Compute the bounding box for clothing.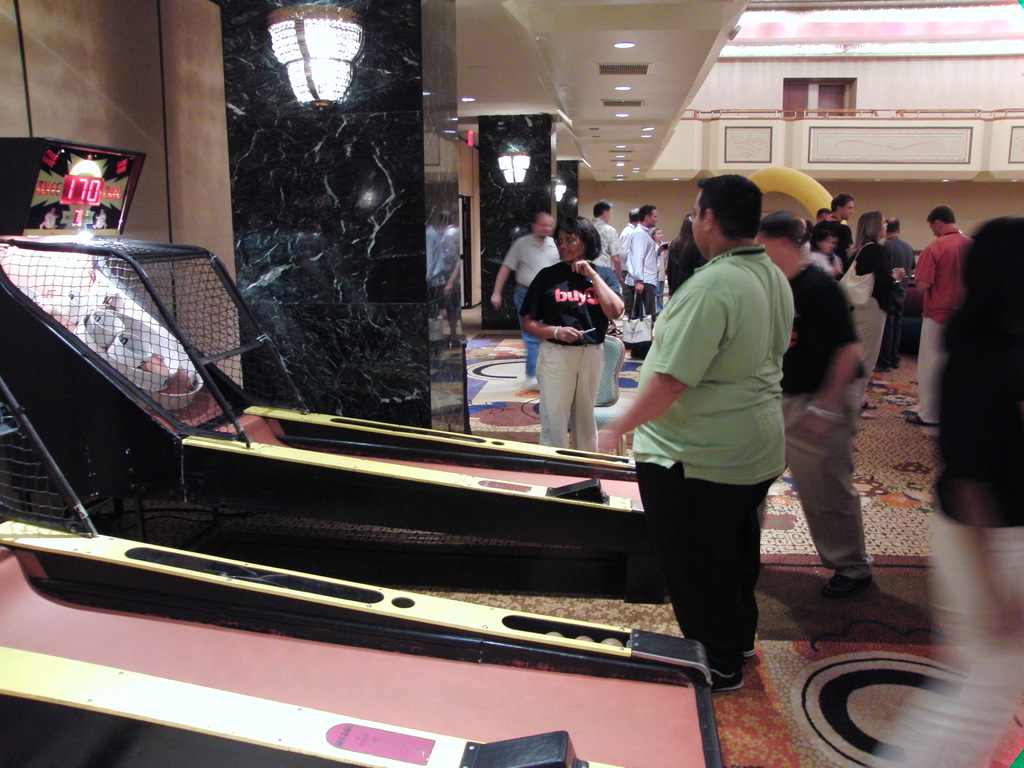
904:228:974:419.
